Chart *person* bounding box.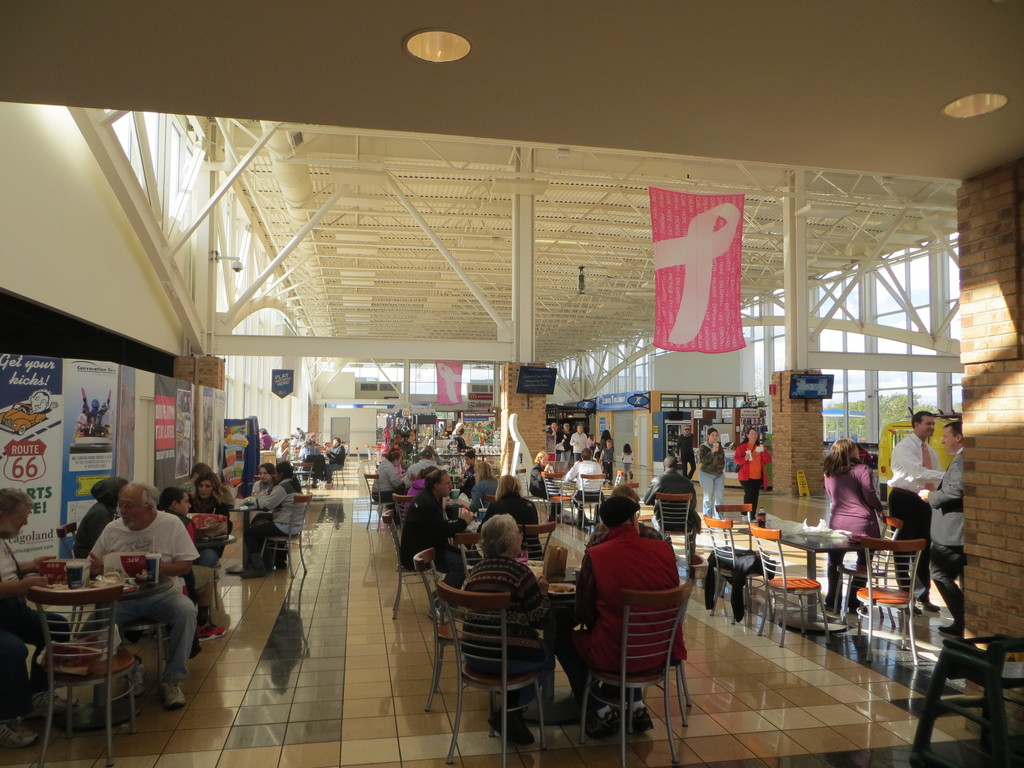
Charted: pyautogui.locateOnScreen(675, 422, 698, 478).
